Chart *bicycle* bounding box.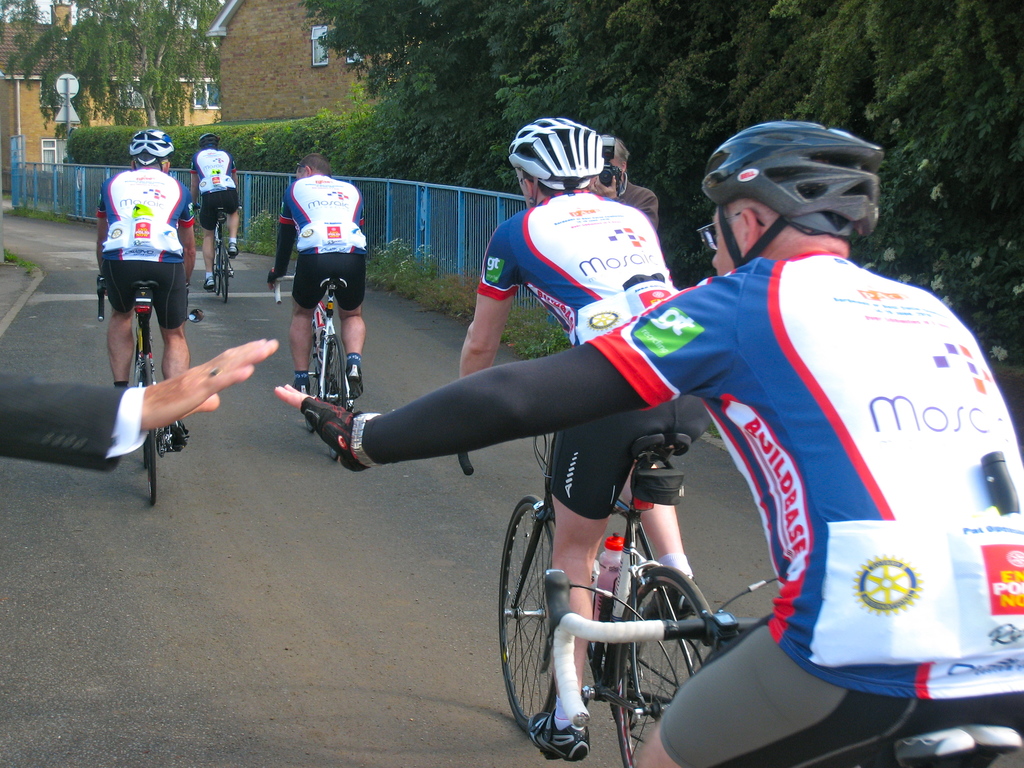
Charted: l=95, t=279, r=190, b=507.
